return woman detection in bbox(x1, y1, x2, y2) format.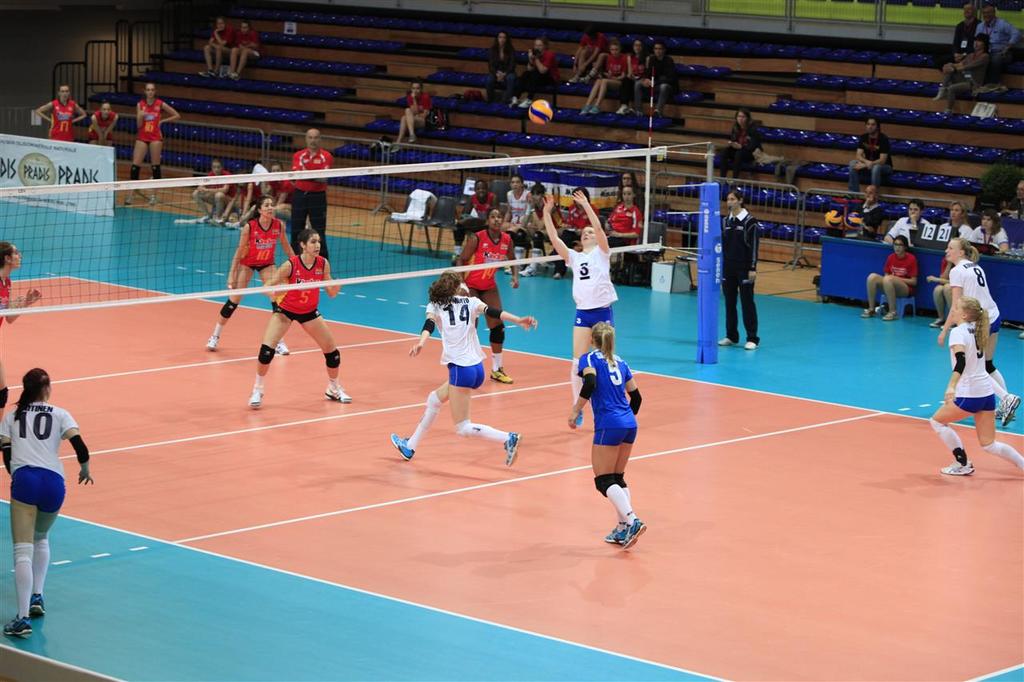
bbox(510, 38, 550, 109).
